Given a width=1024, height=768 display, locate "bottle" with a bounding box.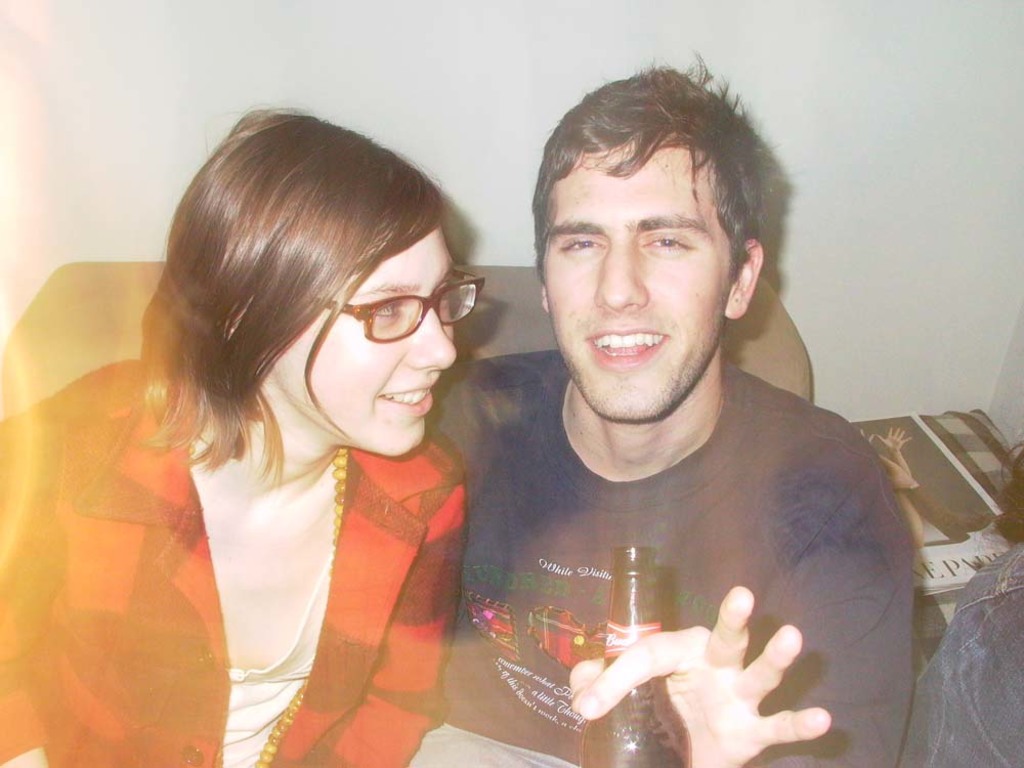
Located: BBox(580, 546, 690, 767).
